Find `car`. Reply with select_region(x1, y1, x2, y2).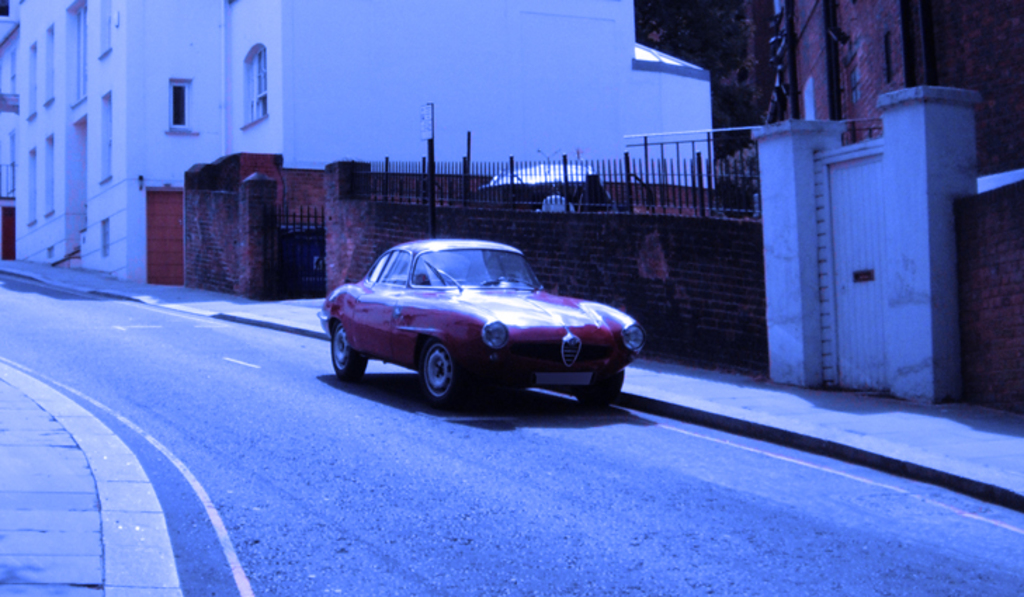
select_region(476, 157, 594, 192).
